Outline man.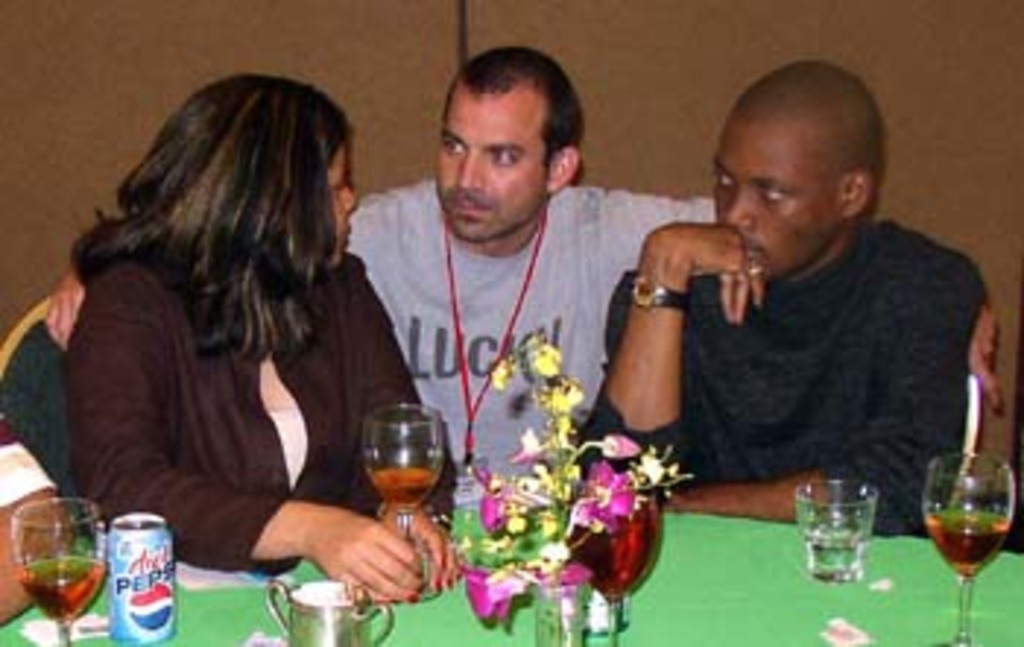
Outline: bbox(44, 41, 1021, 521).
